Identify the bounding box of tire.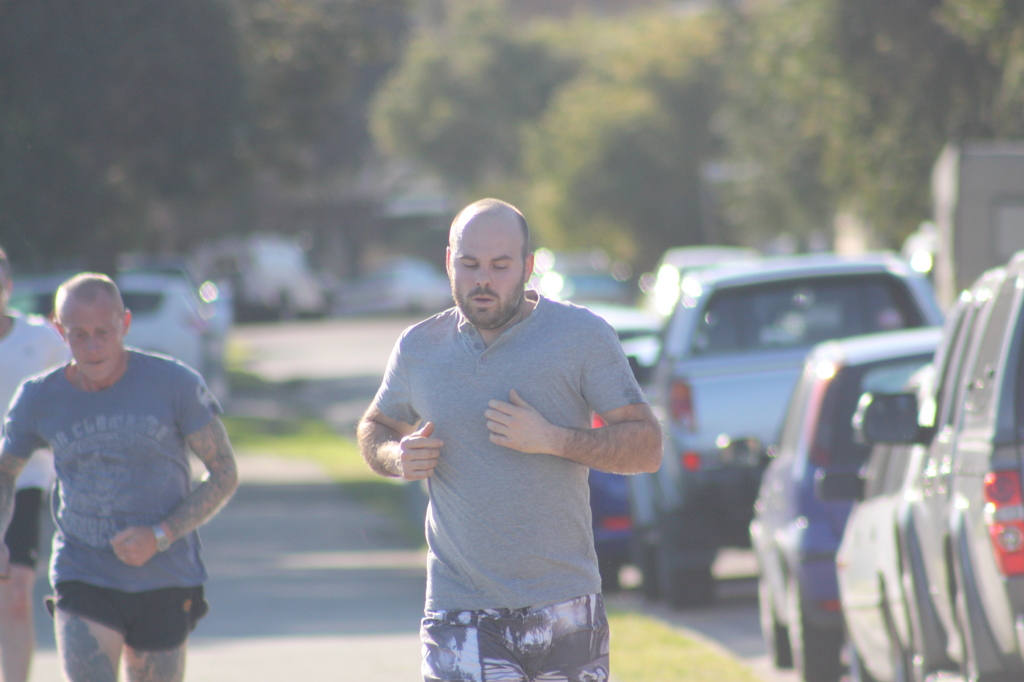
[760,564,792,667].
